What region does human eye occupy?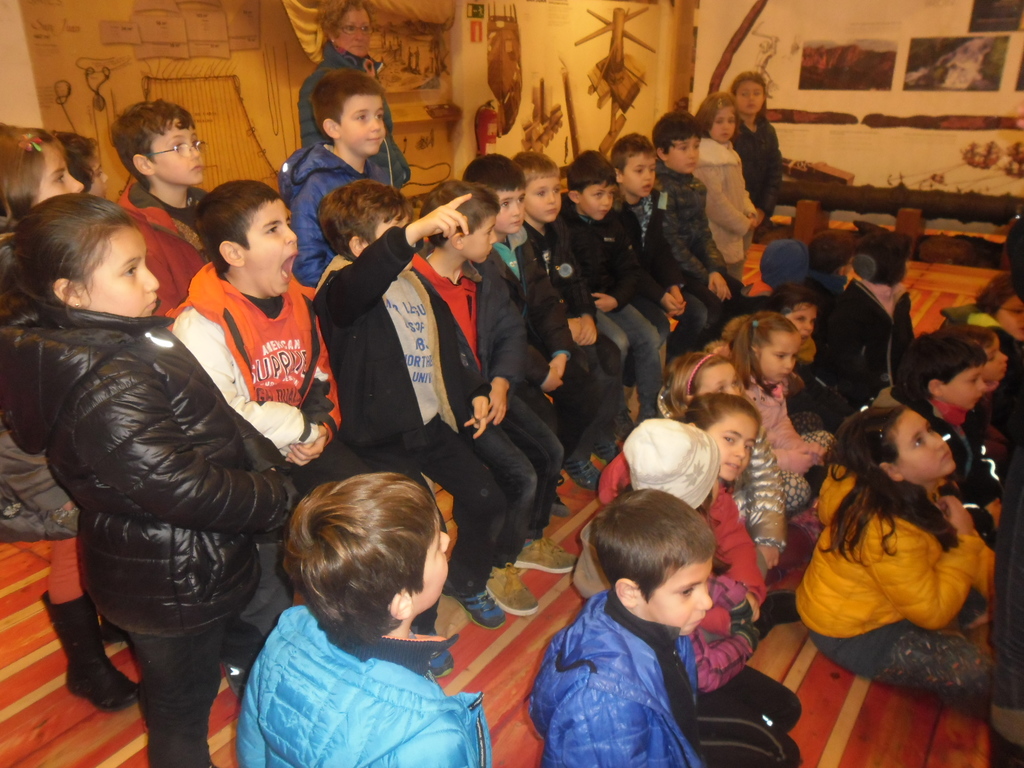
360/22/372/35.
